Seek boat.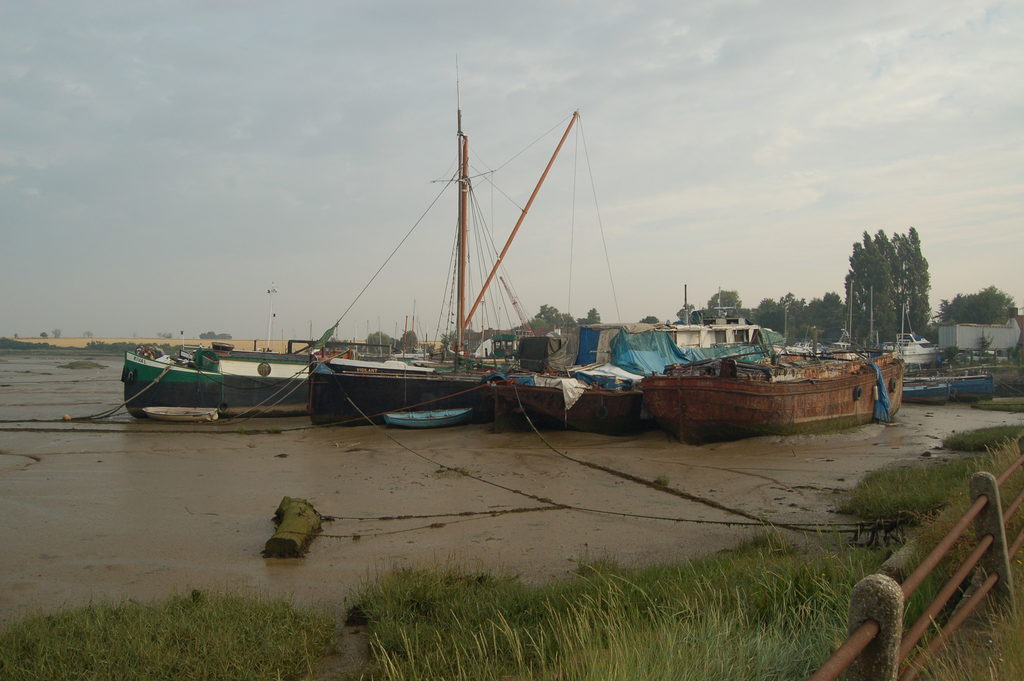
<region>878, 336, 940, 373</region>.
